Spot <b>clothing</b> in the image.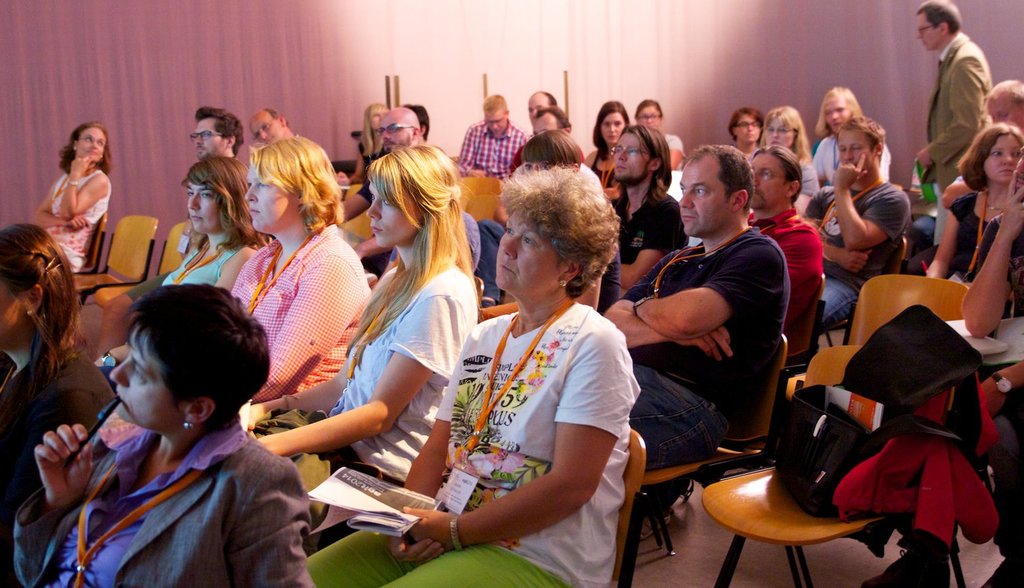
<b>clothing</b> found at select_region(38, 162, 111, 273).
